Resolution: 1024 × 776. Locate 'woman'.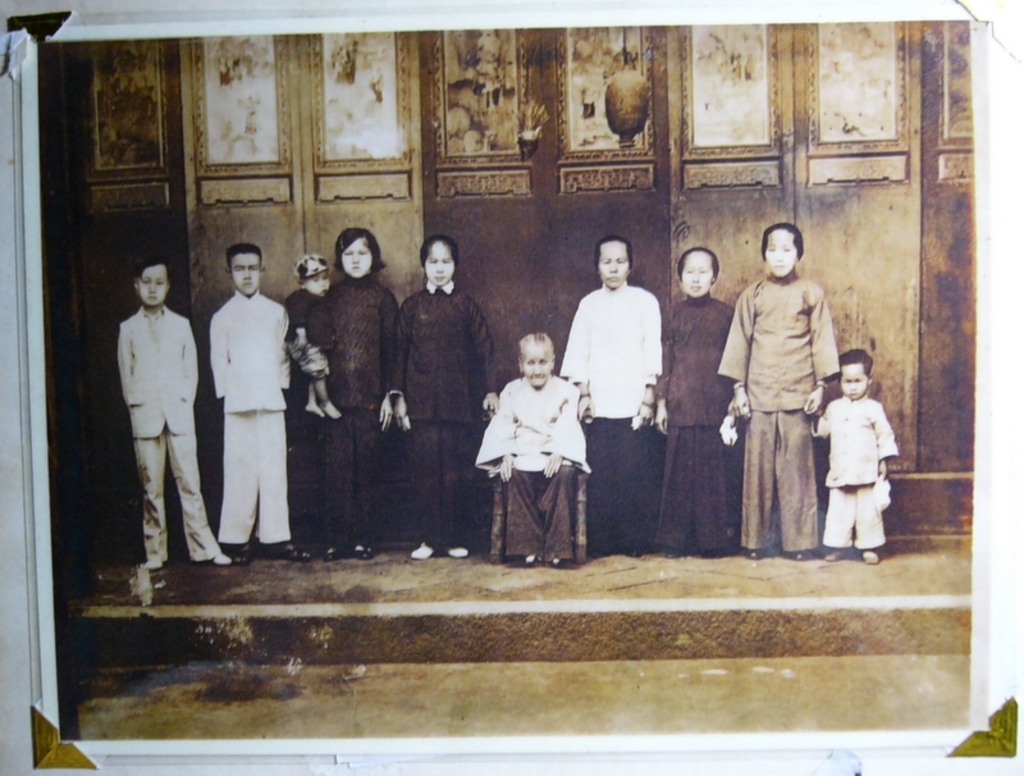
l=474, t=330, r=590, b=567.
